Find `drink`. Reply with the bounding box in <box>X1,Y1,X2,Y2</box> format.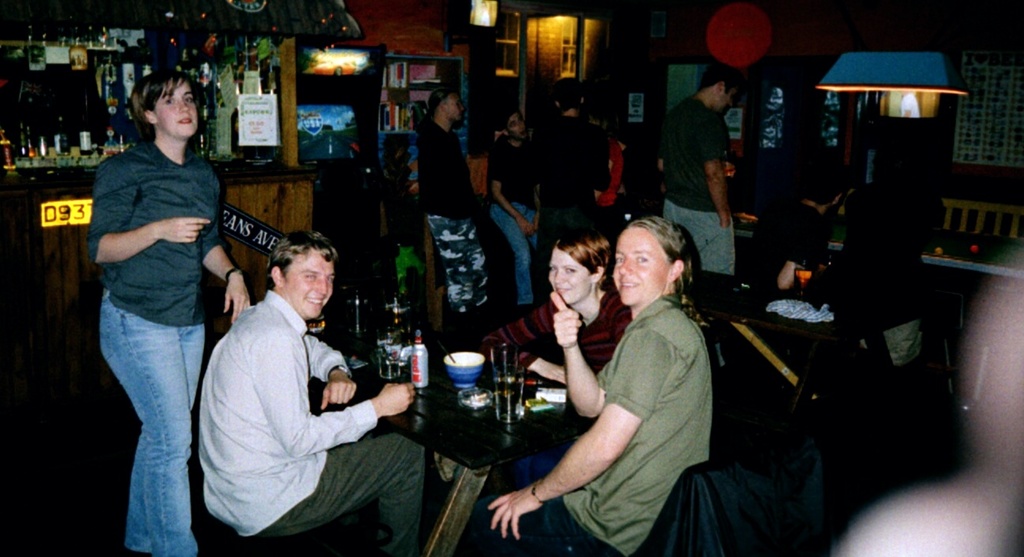
<box>306,317,324,331</box>.
